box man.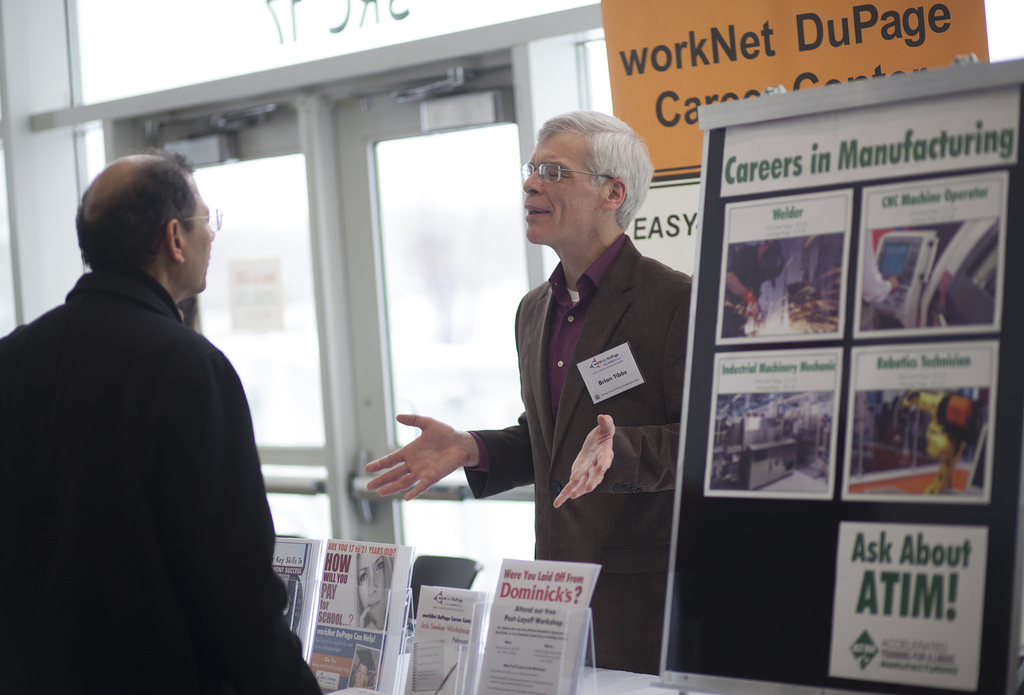
bbox(362, 113, 700, 665).
